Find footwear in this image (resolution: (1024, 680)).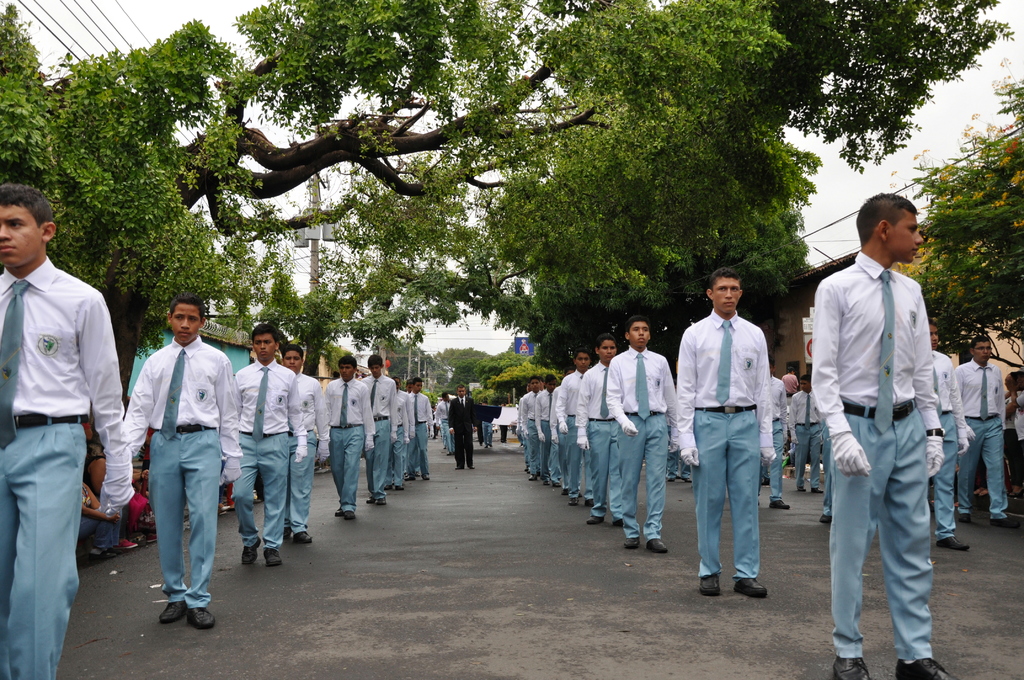
select_region(333, 506, 343, 518).
